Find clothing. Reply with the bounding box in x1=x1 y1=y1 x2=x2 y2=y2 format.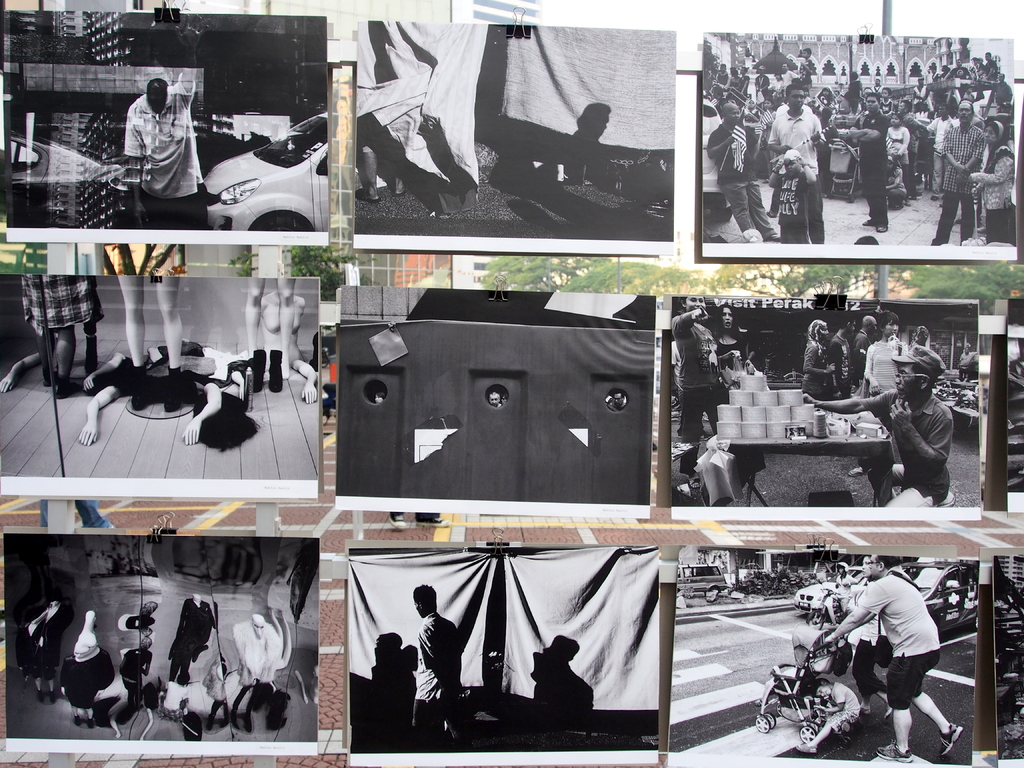
x1=849 y1=568 x2=954 y2=729.
